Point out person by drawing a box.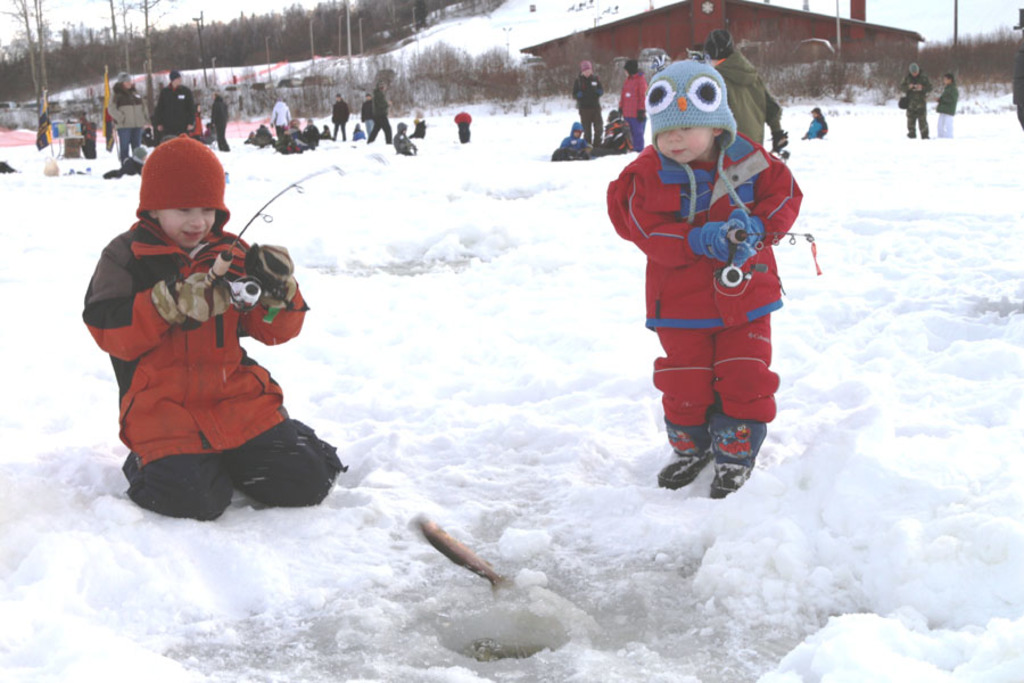
[left=329, top=91, right=352, bottom=139].
